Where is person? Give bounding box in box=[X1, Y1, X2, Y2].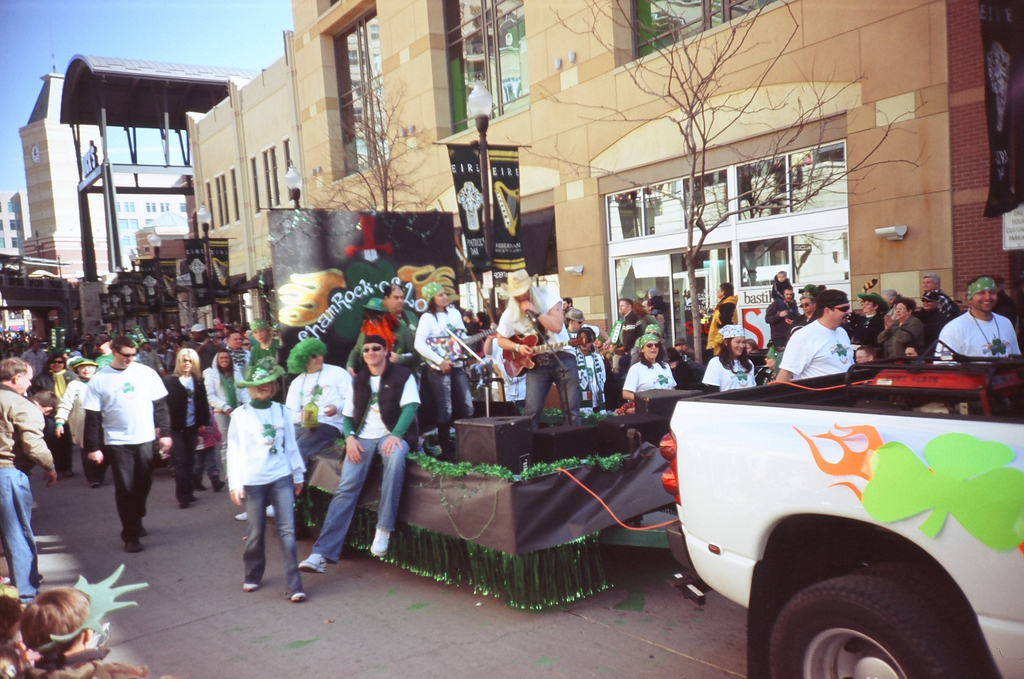
box=[0, 358, 57, 605].
